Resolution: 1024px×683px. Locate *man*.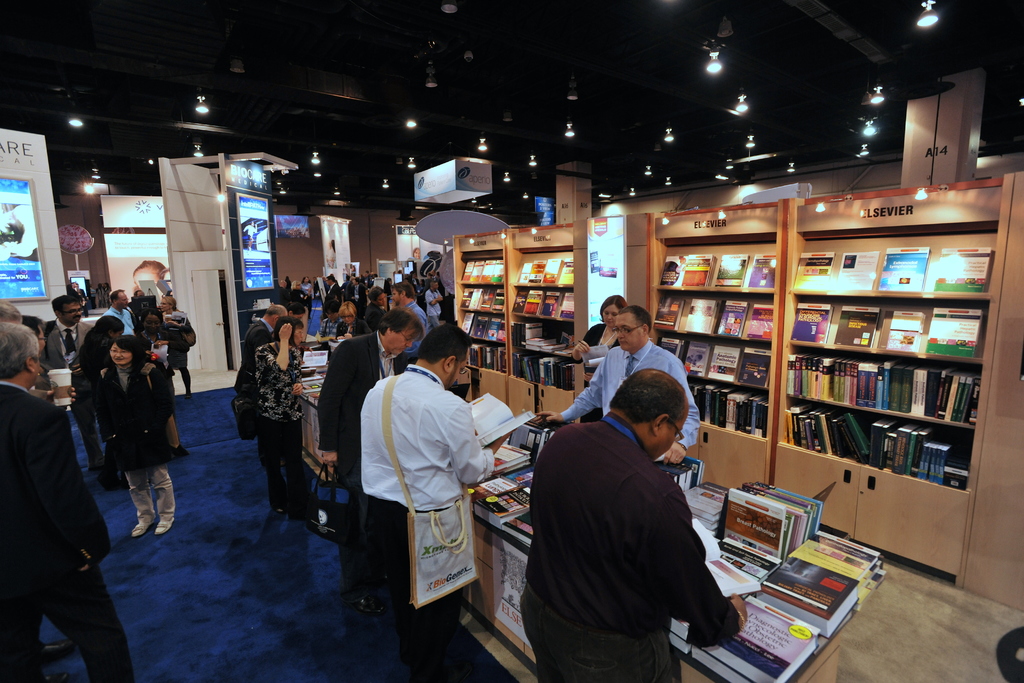
(501, 356, 749, 682).
